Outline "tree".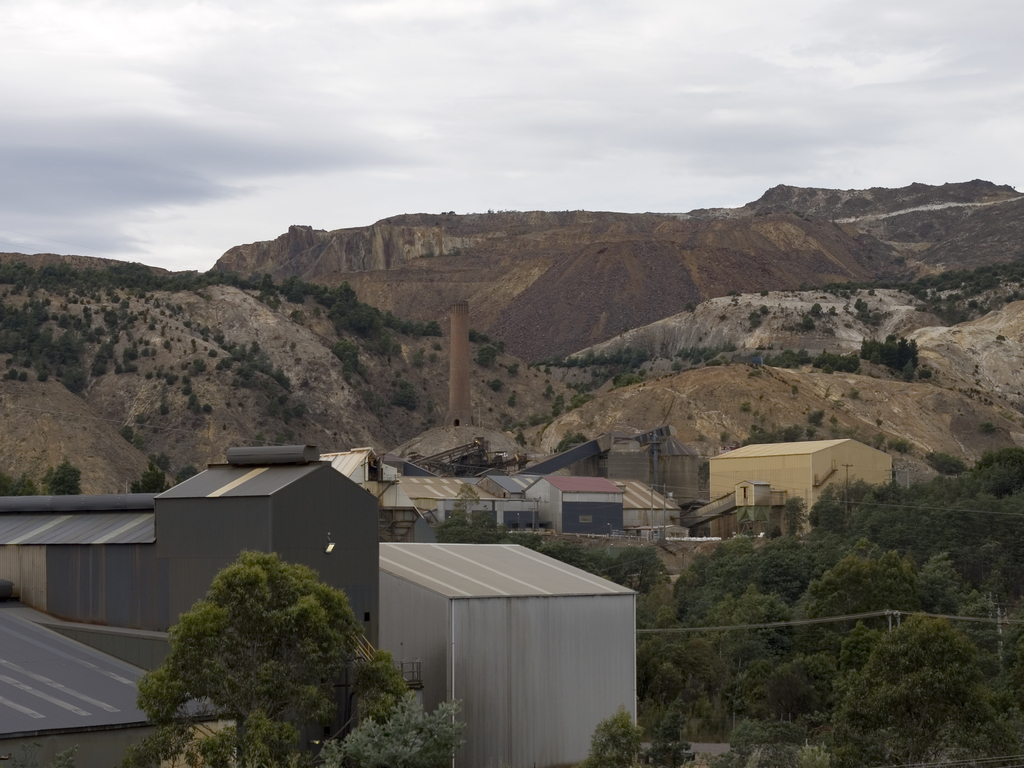
Outline: 5/467/39/497.
